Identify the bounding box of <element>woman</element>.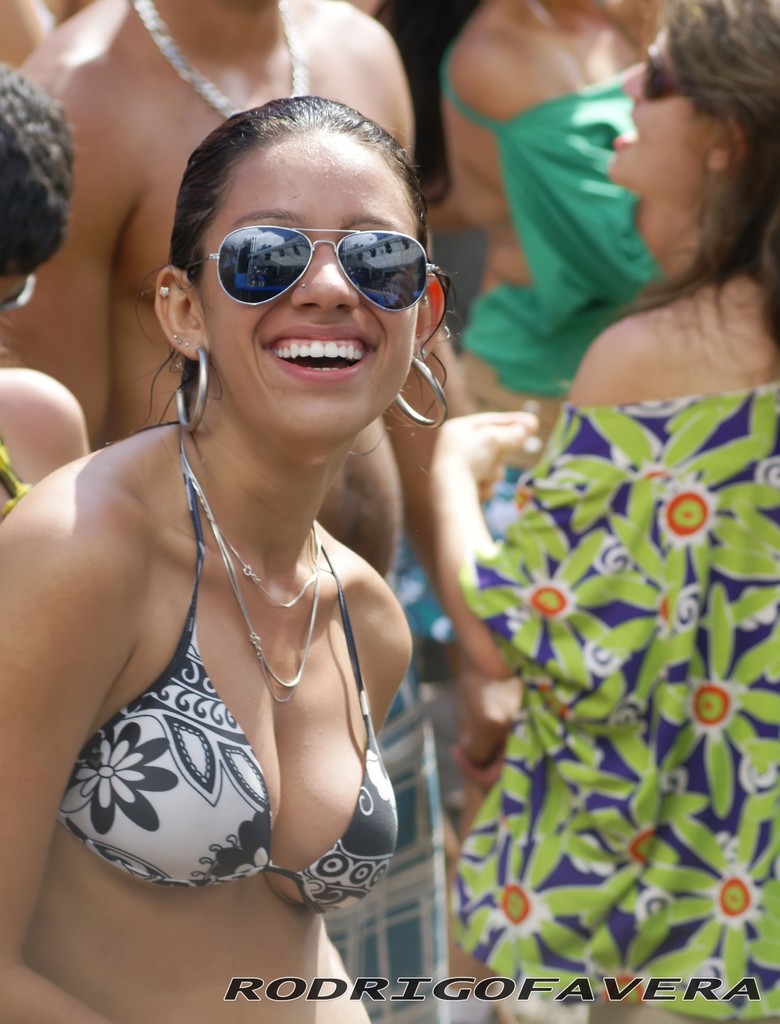
x1=4 y1=104 x2=433 y2=1023.
